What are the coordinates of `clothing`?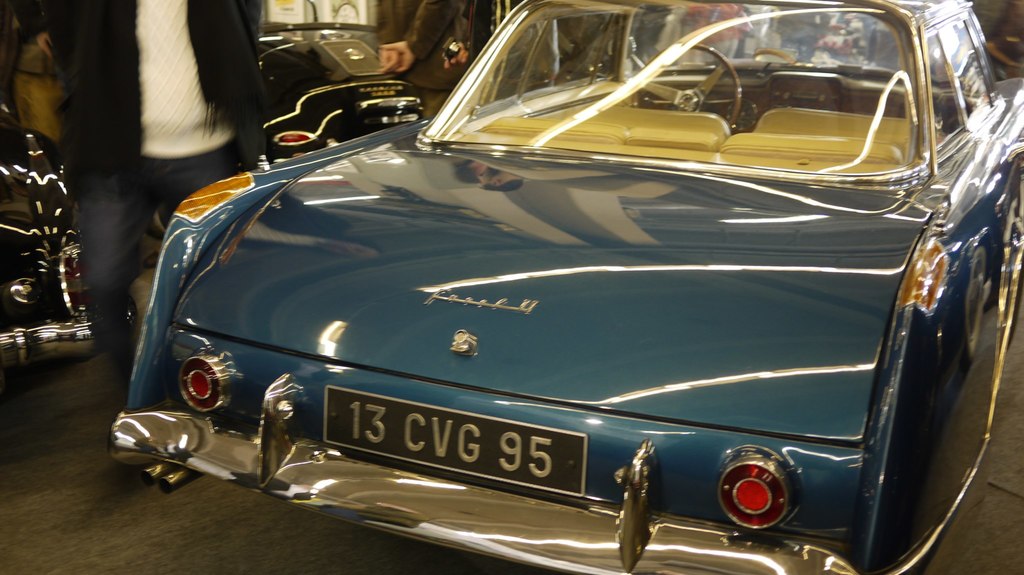
x1=390, y1=0, x2=470, y2=104.
